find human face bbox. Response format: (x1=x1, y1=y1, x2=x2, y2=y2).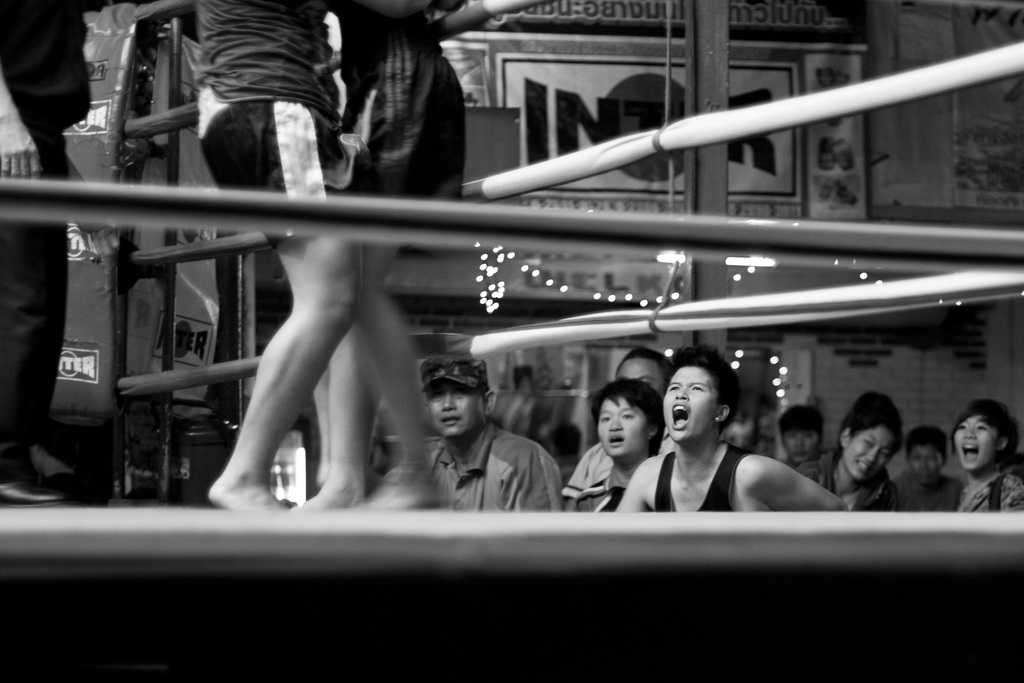
(x1=784, y1=428, x2=819, y2=461).
